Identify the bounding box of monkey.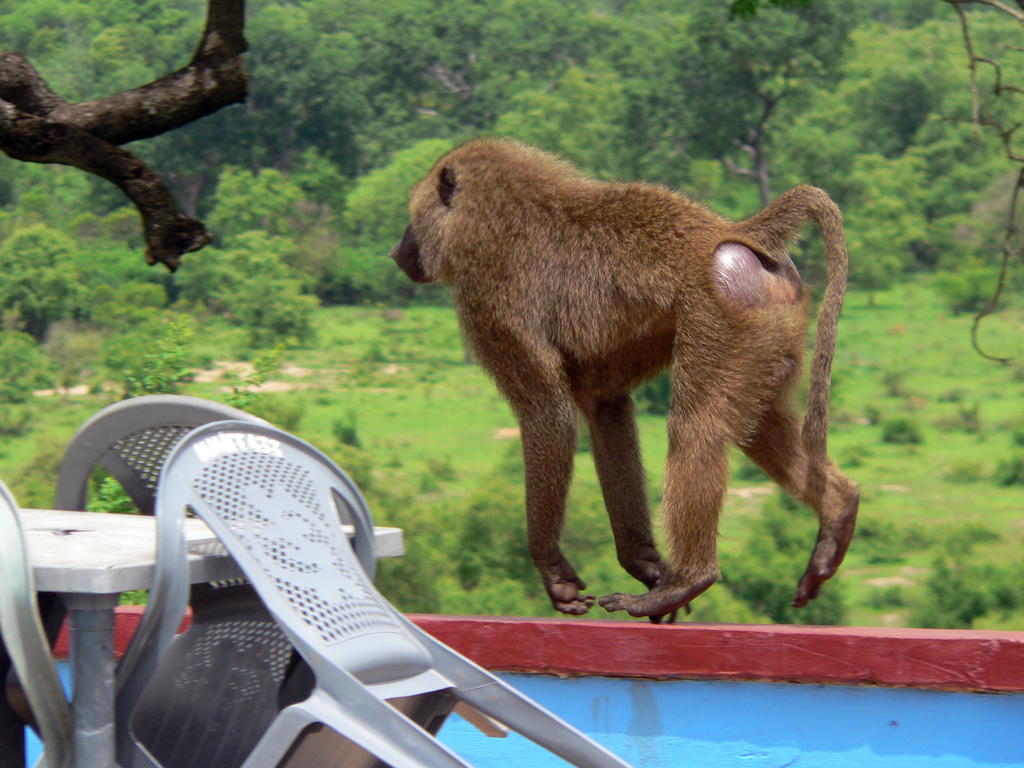
{"left": 390, "top": 132, "right": 861, "bottom": 622}.
